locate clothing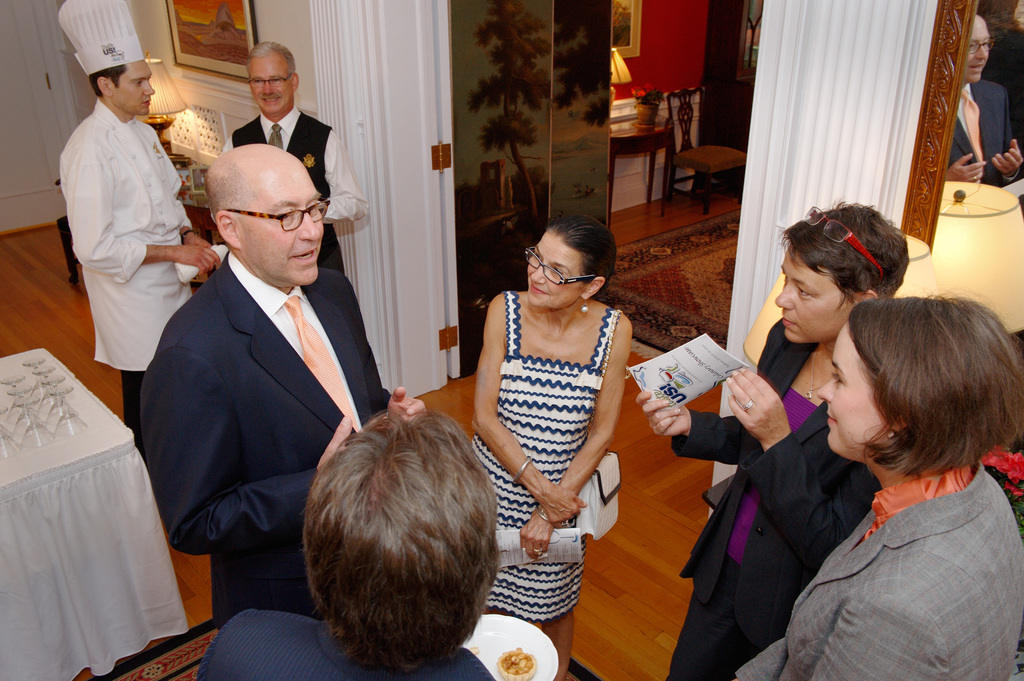
left=224, top=107, right=371, bottom=271
